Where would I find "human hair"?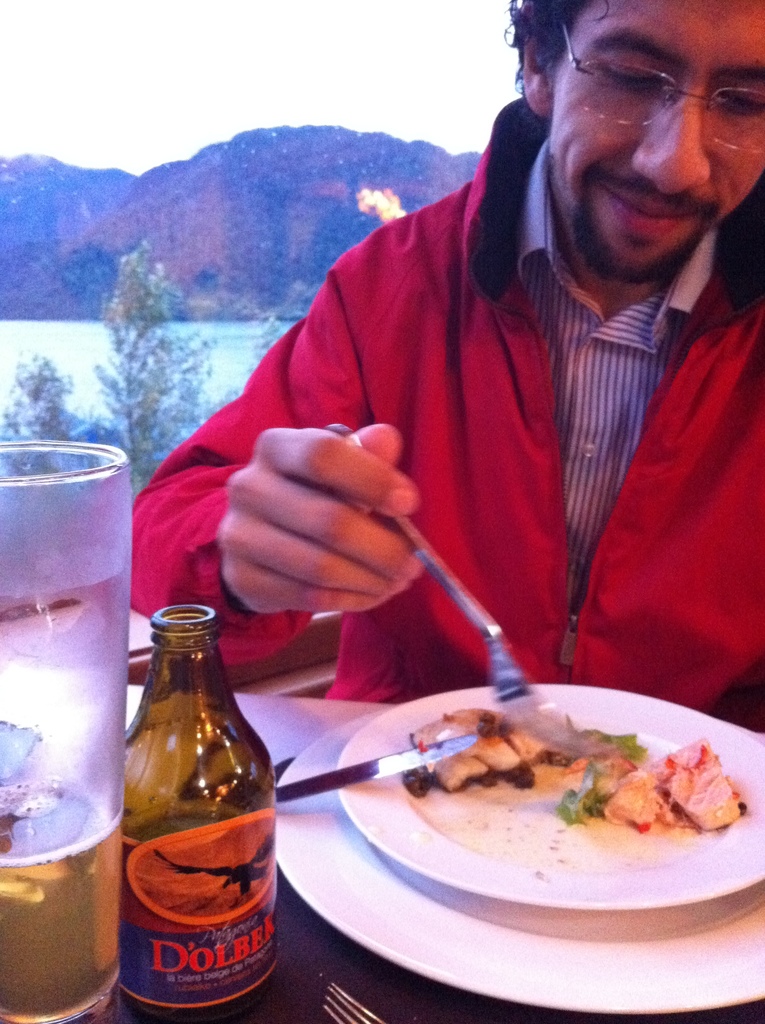
At 505/0/615/84.
